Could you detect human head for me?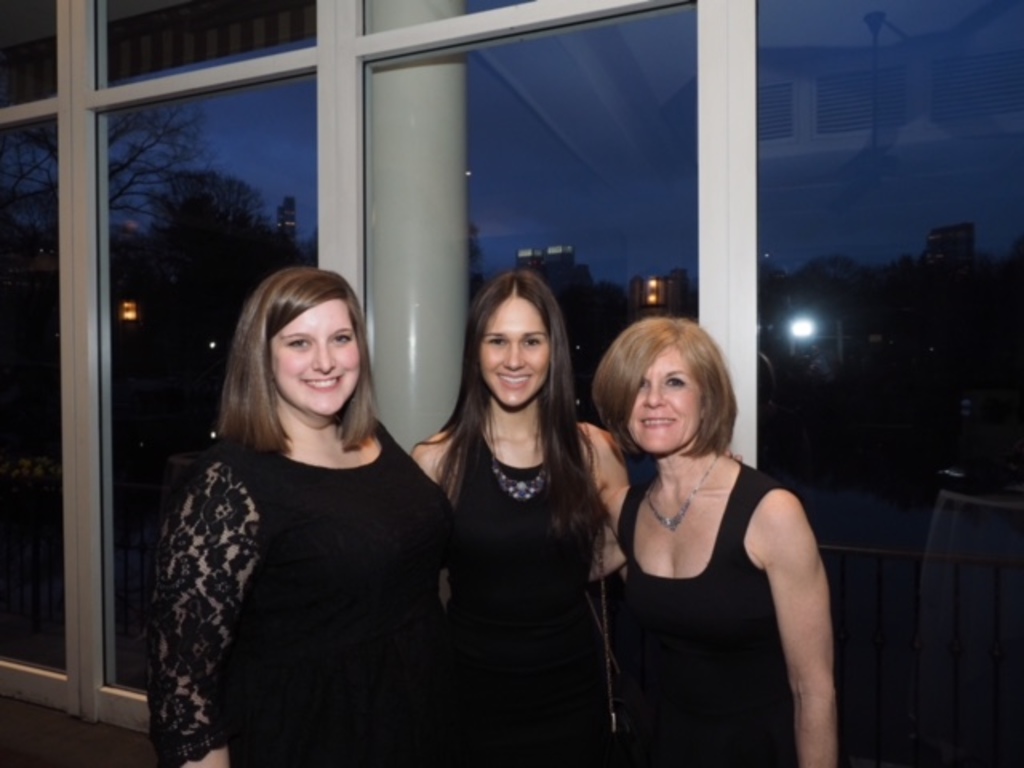
Detection result: [left=605, top=318, right=715, bottom=451].
